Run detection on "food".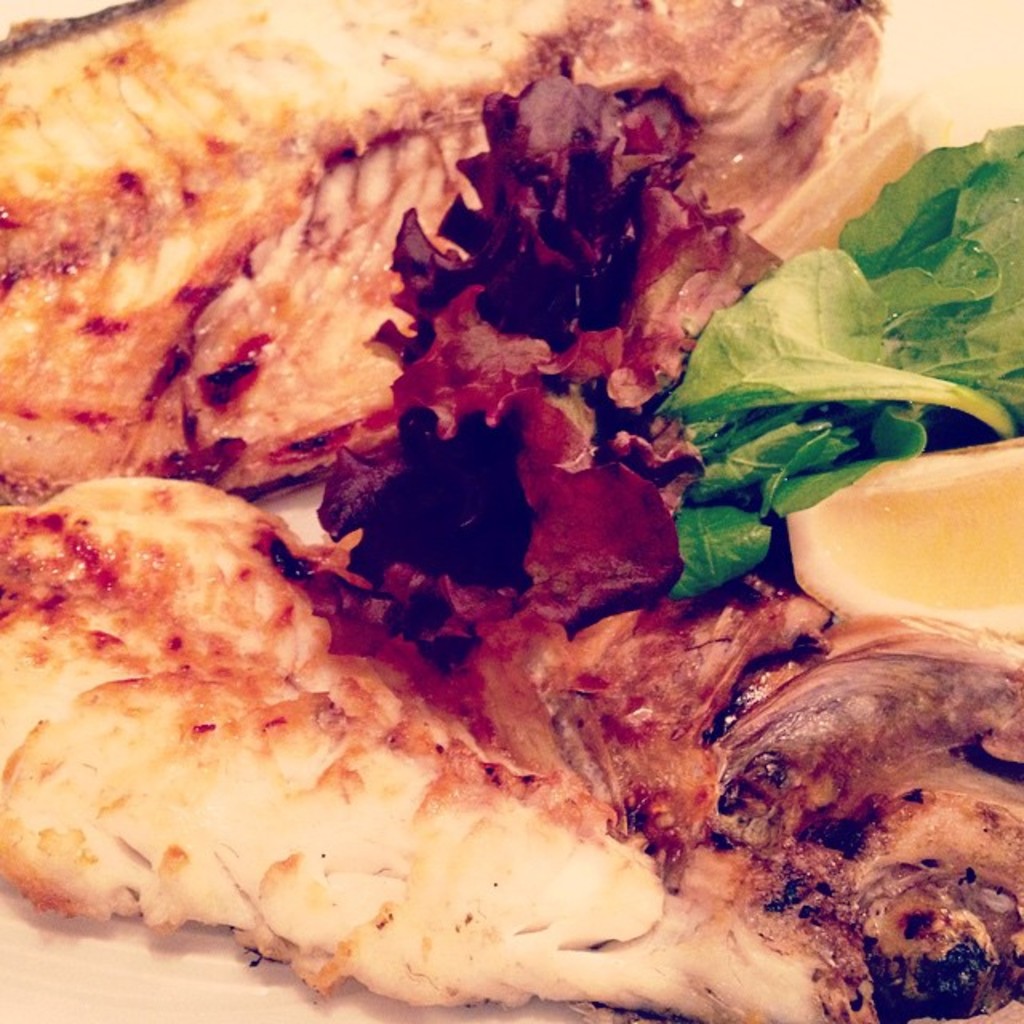
Result: 30 35 946 1005.
